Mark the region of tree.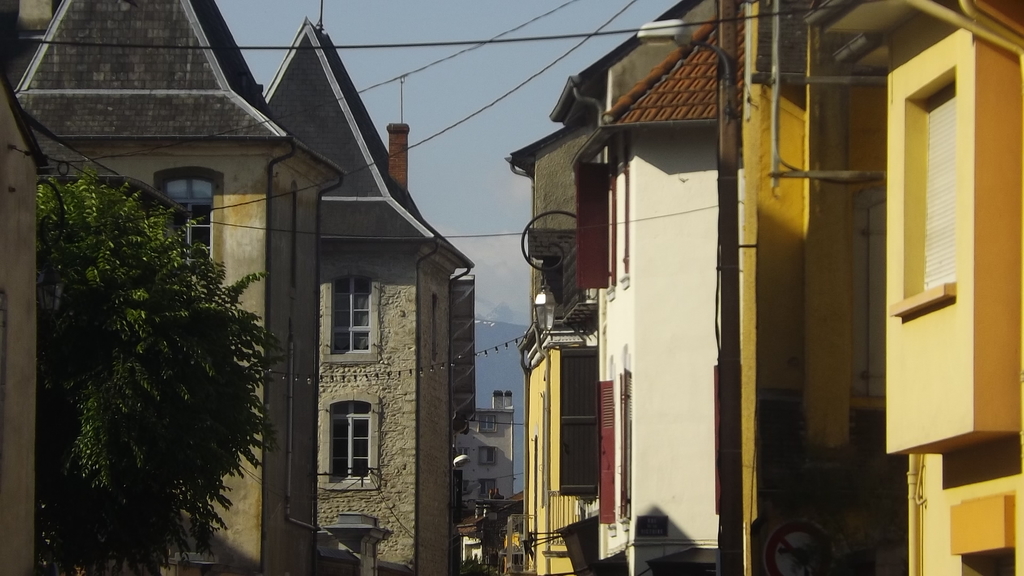
Region: <bbox>36, 170, 278, 575</bbox>.
